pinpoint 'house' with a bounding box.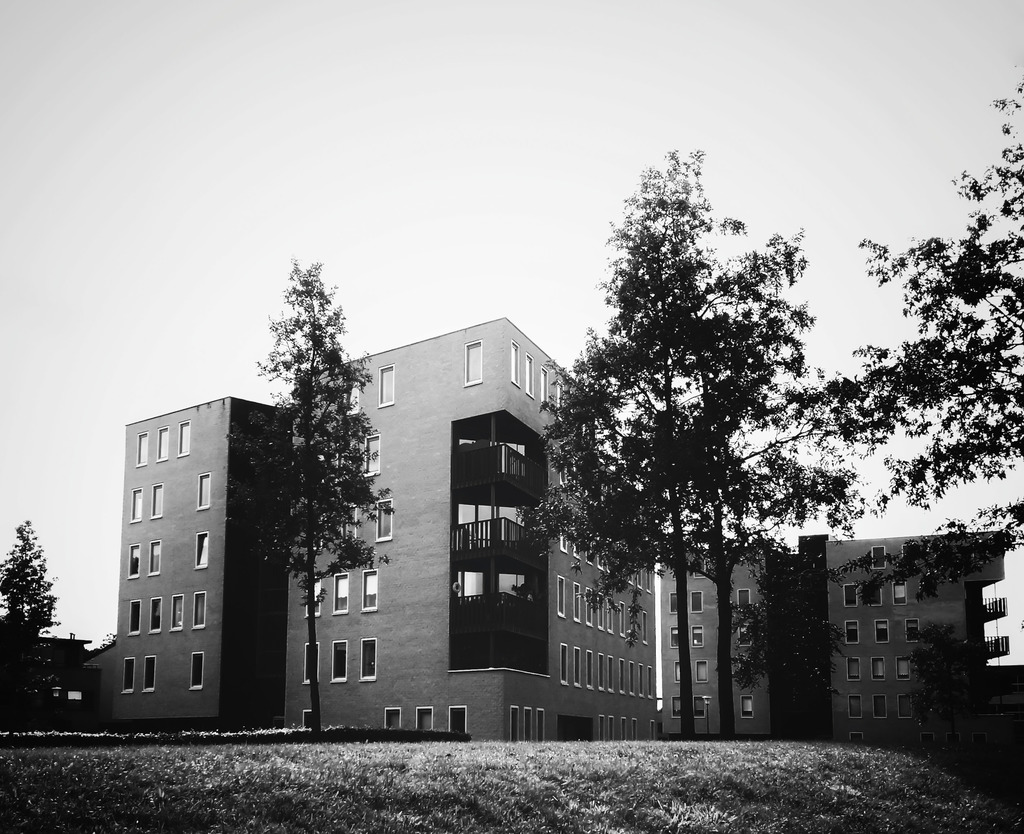
<box>283,317,658,741</box>.
